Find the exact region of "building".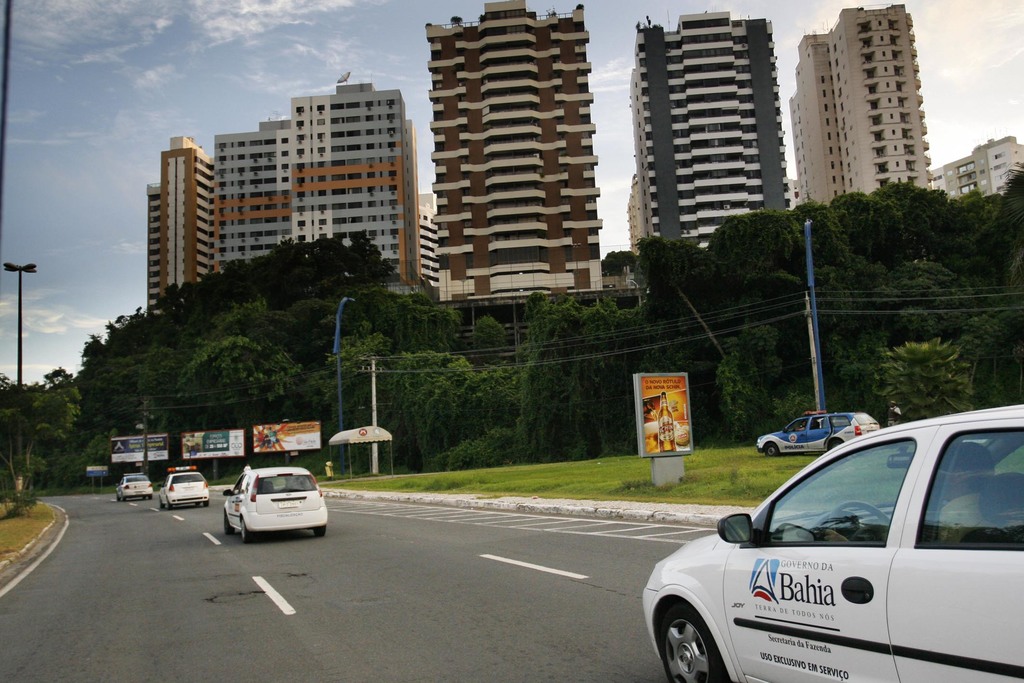
Exact region: locate(790, 4, 934, 205).
